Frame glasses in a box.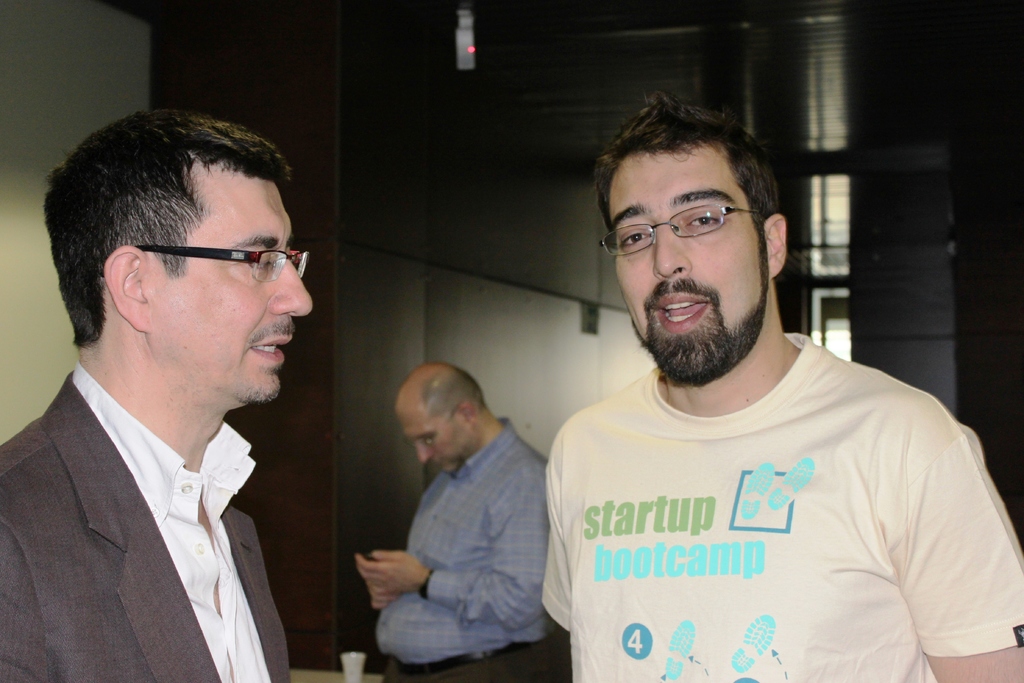
box(129, 240, 313, 292).
